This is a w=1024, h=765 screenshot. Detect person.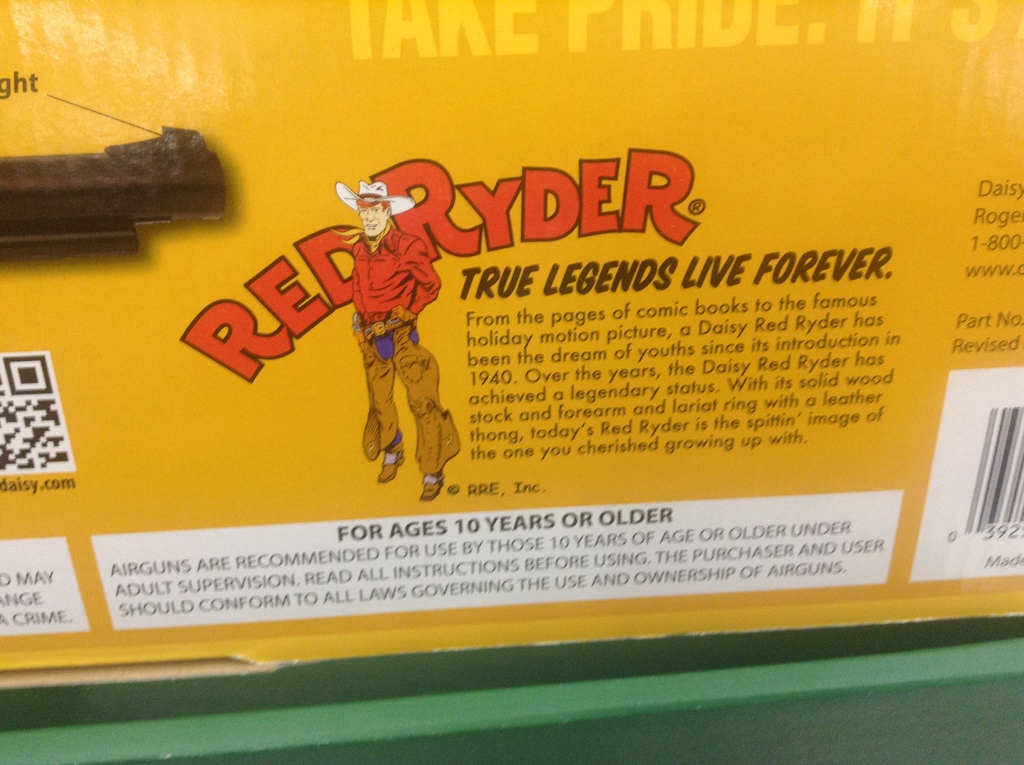
{"x1": 333, "y1": 175, "x2": 463, "y2": 504}.
